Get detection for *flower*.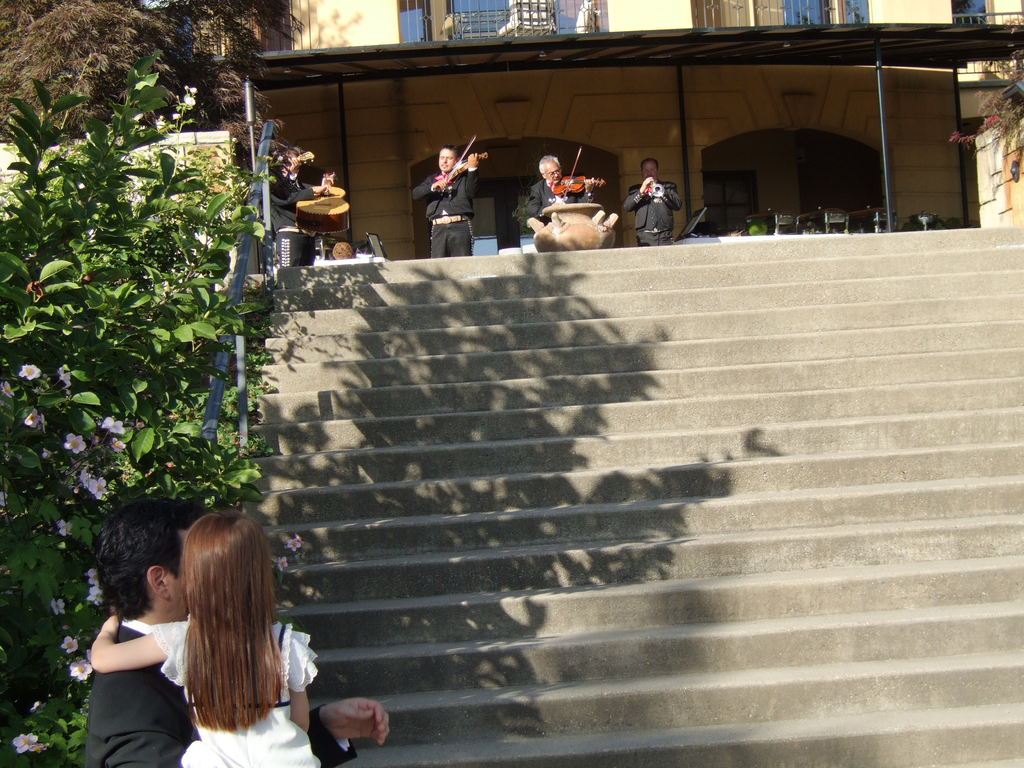
Detection: 88 567 100 586.
